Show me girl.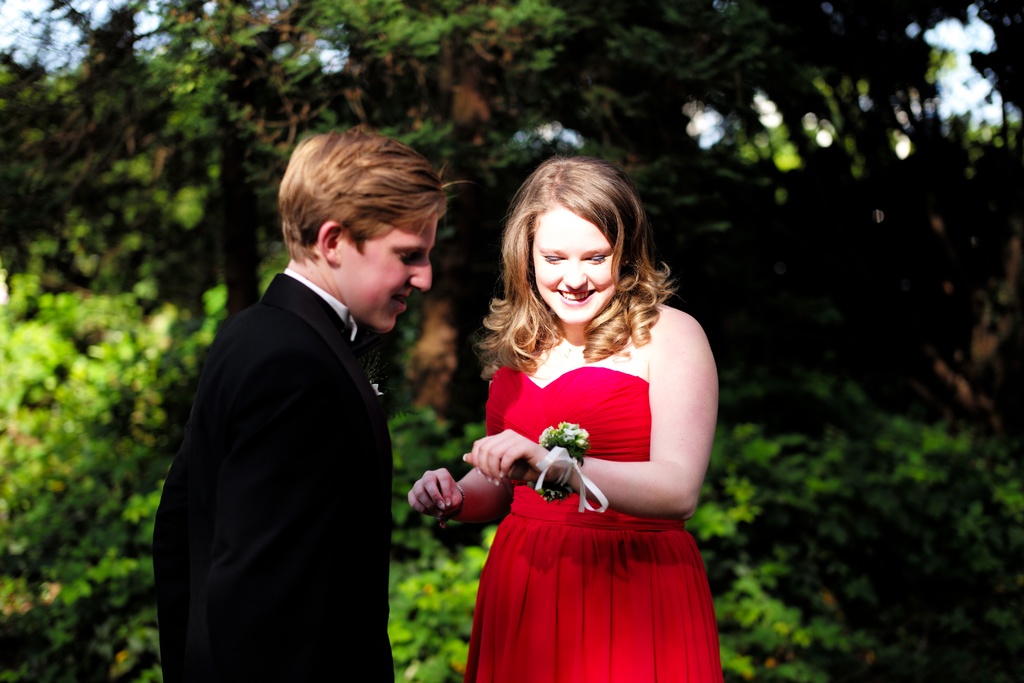
girl is here: x1=410 y1=156 x2=719 y2=682.
